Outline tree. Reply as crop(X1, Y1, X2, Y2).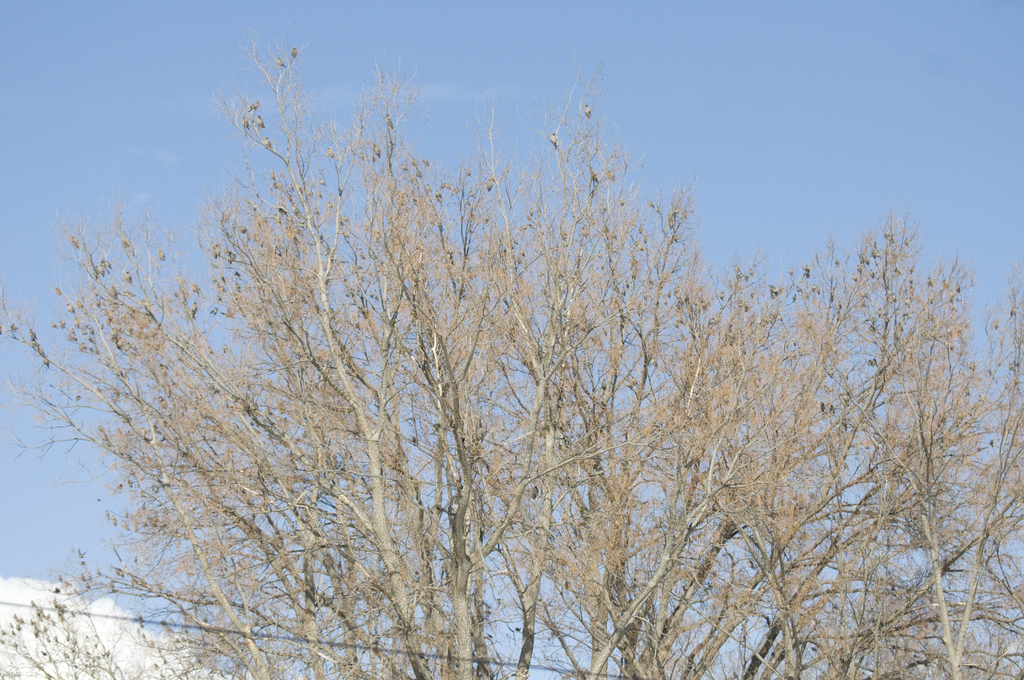
crop(0, 13, 1023, 679).
